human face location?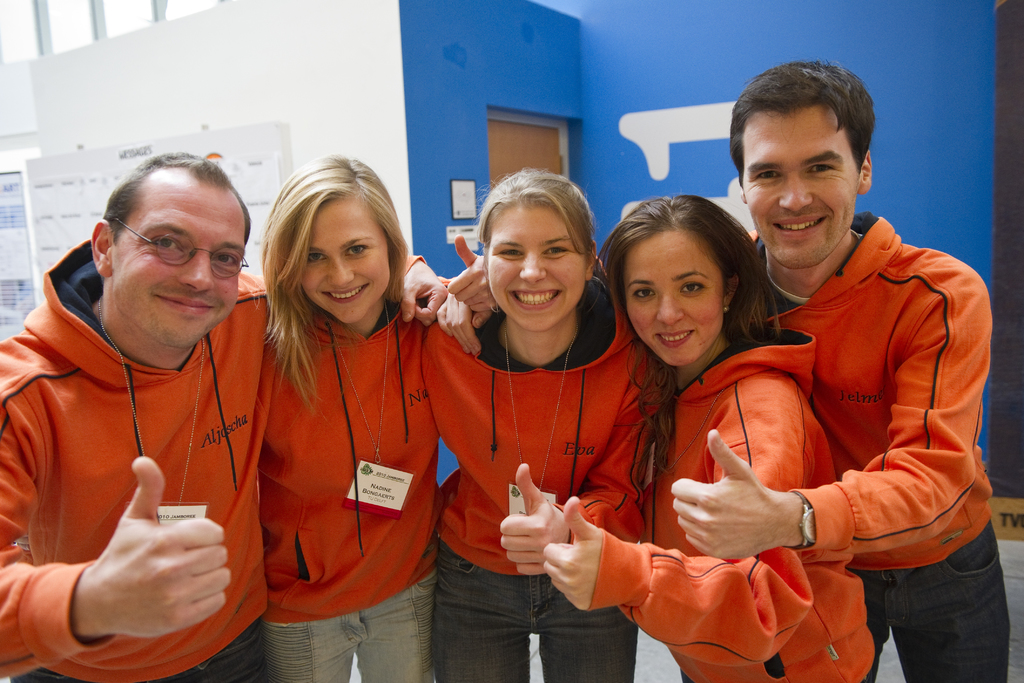
bbox(487, 199, 587, 335)
